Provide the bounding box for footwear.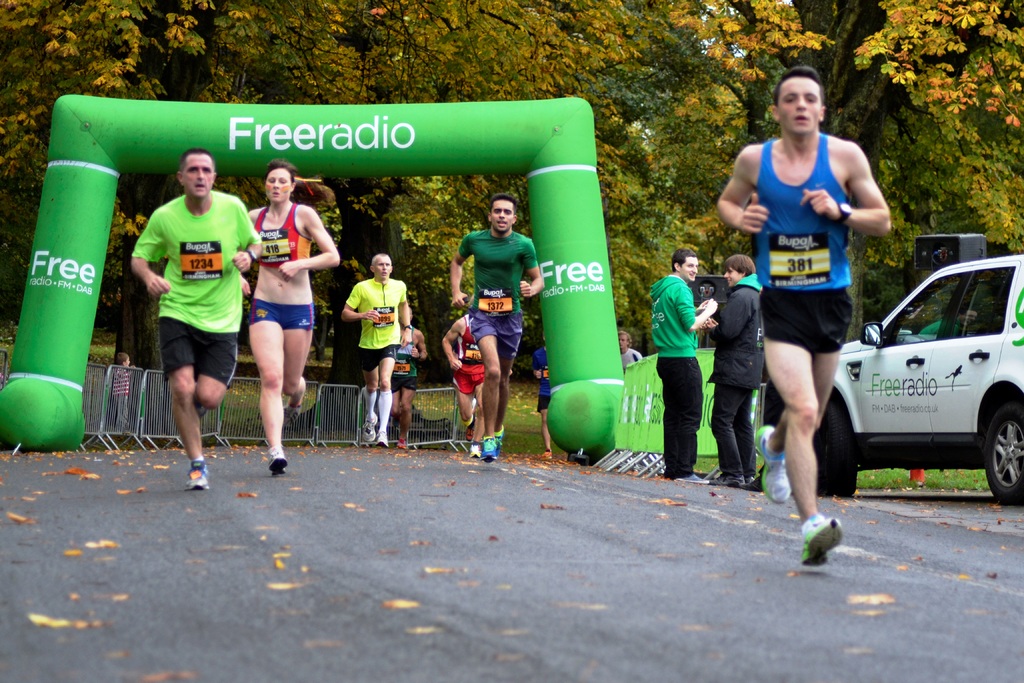
460,395,476,426.
